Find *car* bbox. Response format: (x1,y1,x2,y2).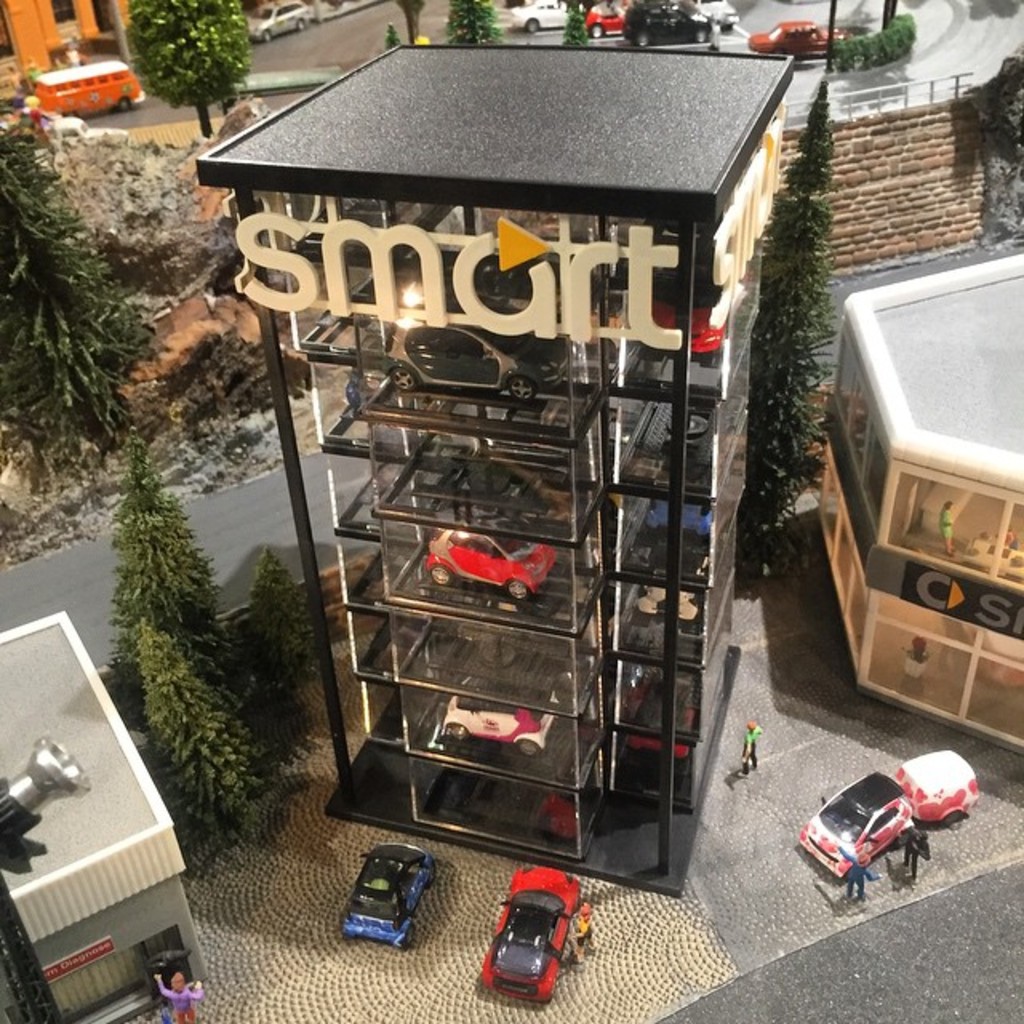
(683,0,738,24).
